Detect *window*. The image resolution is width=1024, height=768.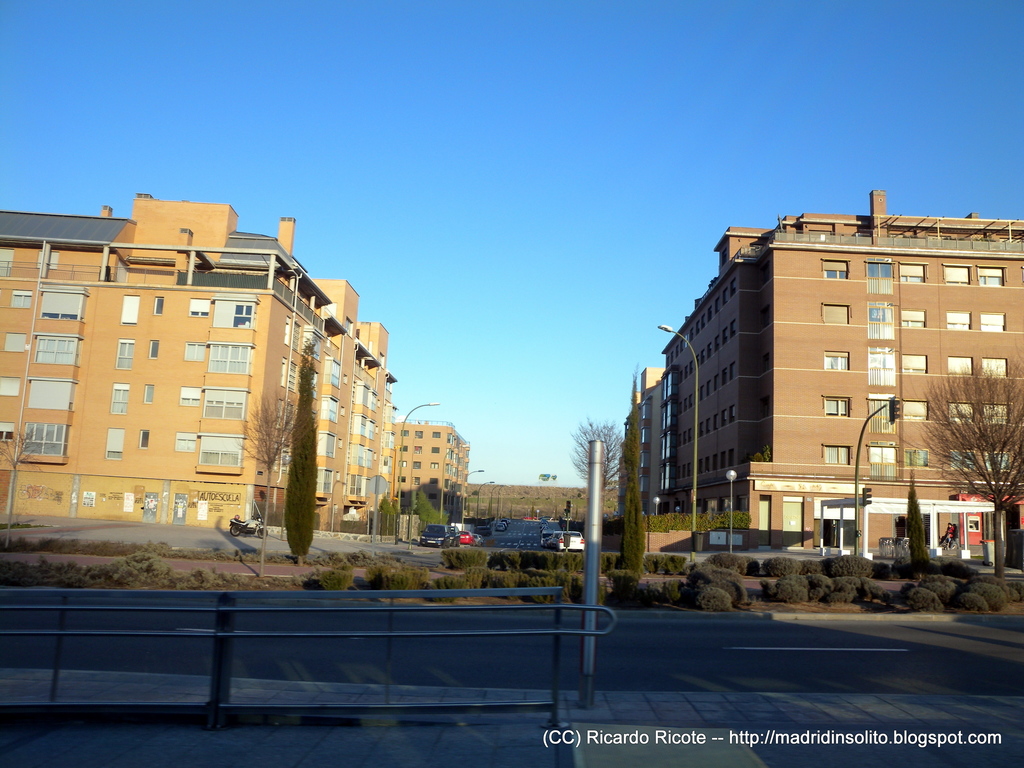
x1=207, y1=342, x2=246, y2=374.
